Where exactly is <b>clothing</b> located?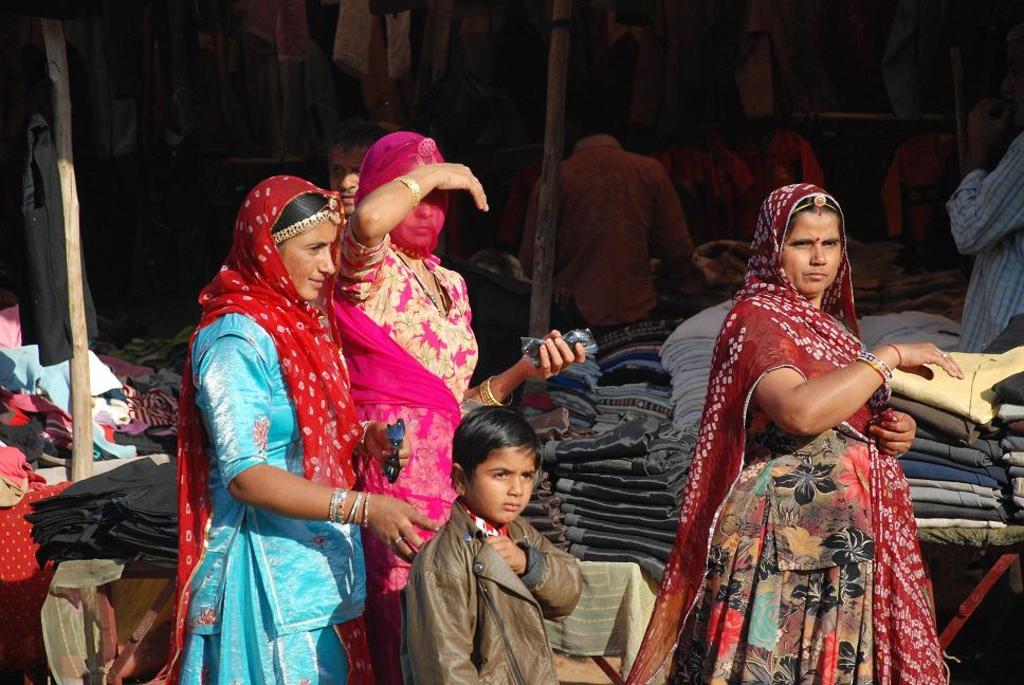
Its bounding box is 406:506:582:684.
